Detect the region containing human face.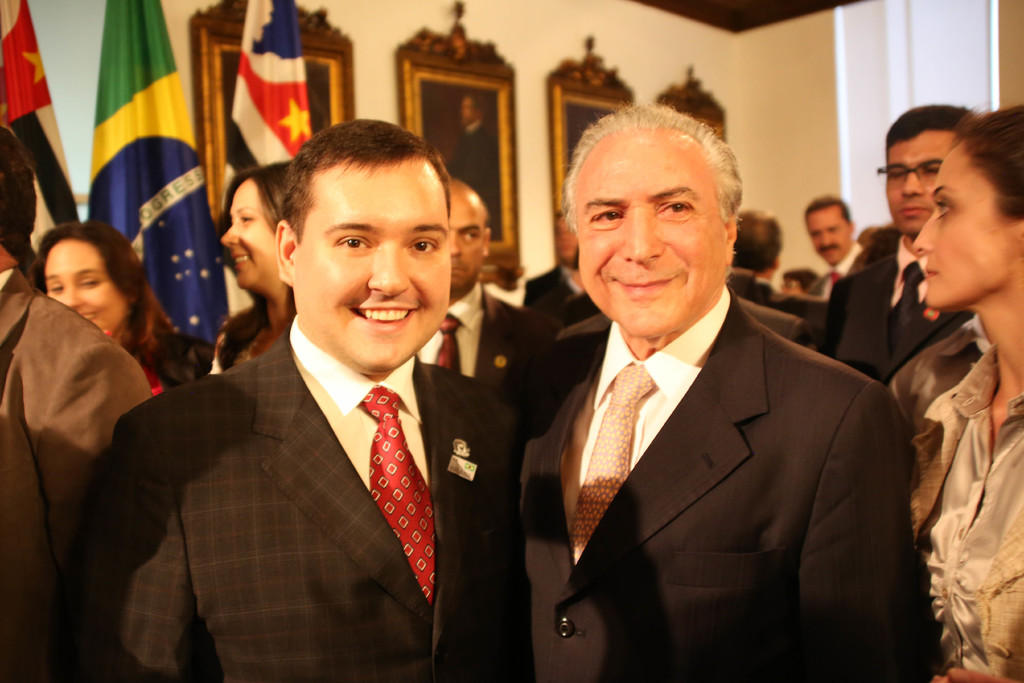
(295,160,451,370).
